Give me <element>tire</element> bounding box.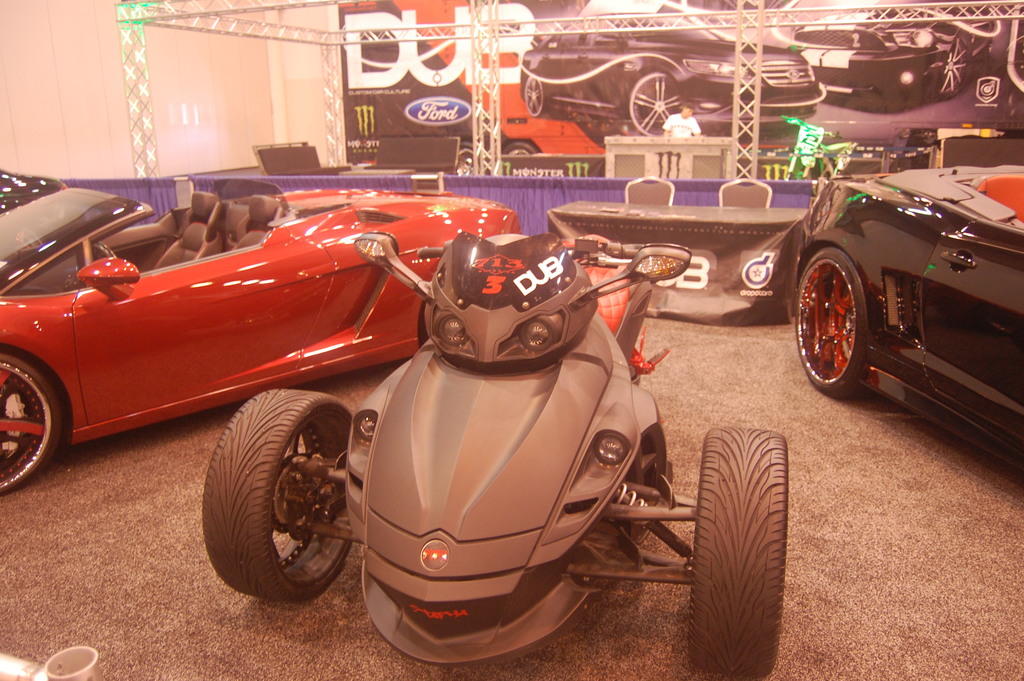
locate(683, 427, 788, 677).
